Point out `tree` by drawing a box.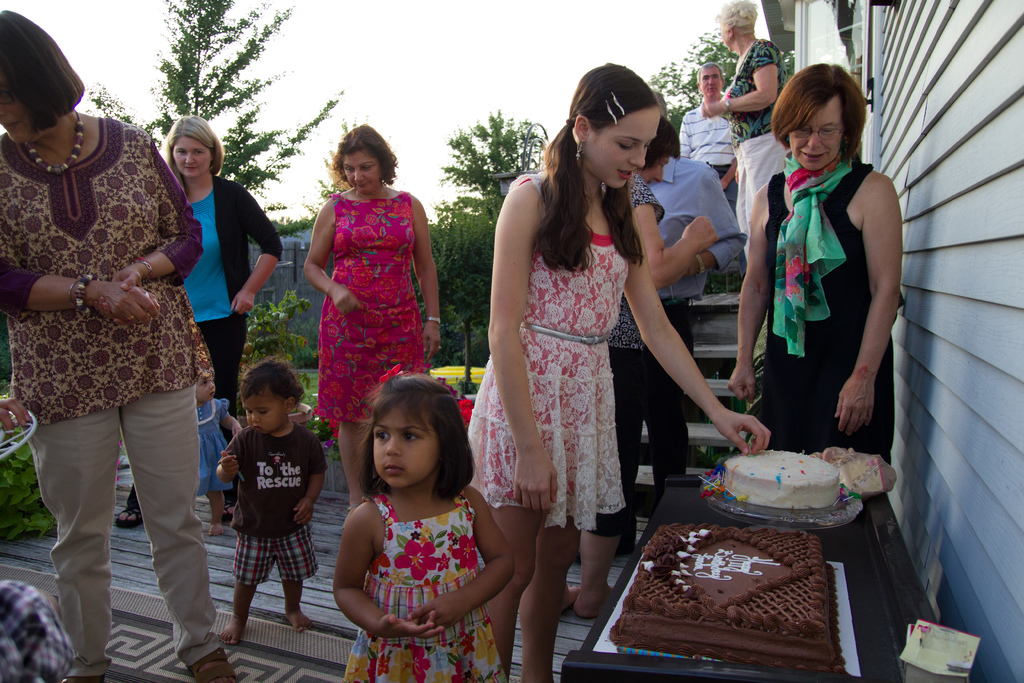
435,103,545,197.
